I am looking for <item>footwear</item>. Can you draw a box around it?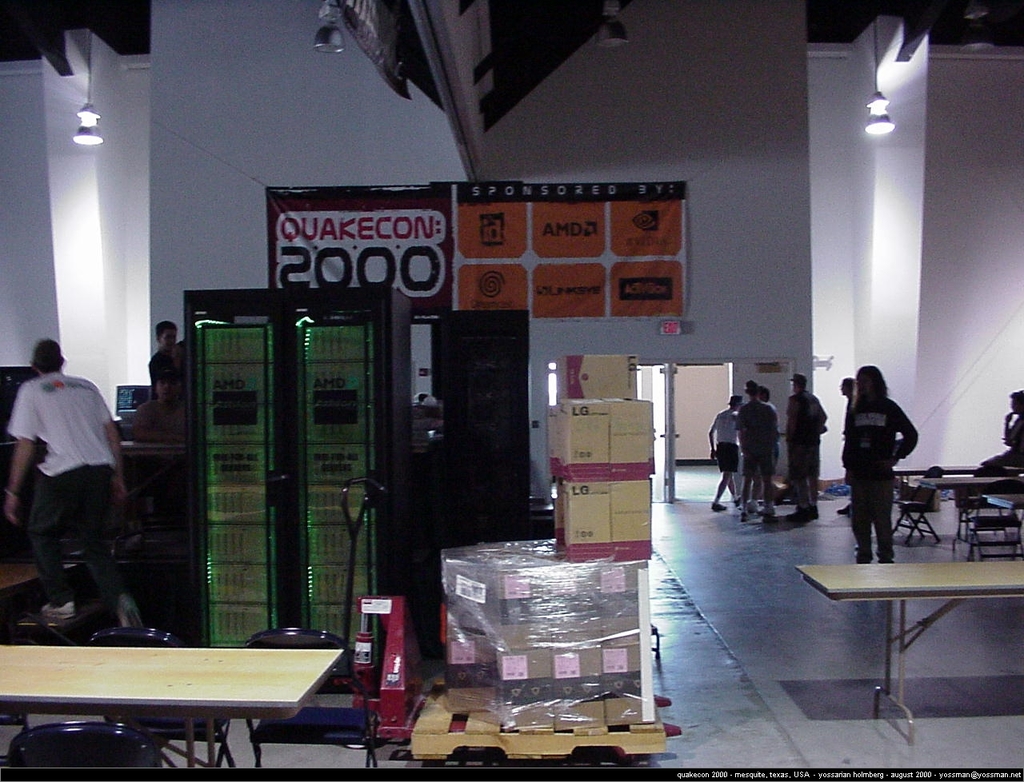
Sure, the bounding box is [738,505,747,520].
